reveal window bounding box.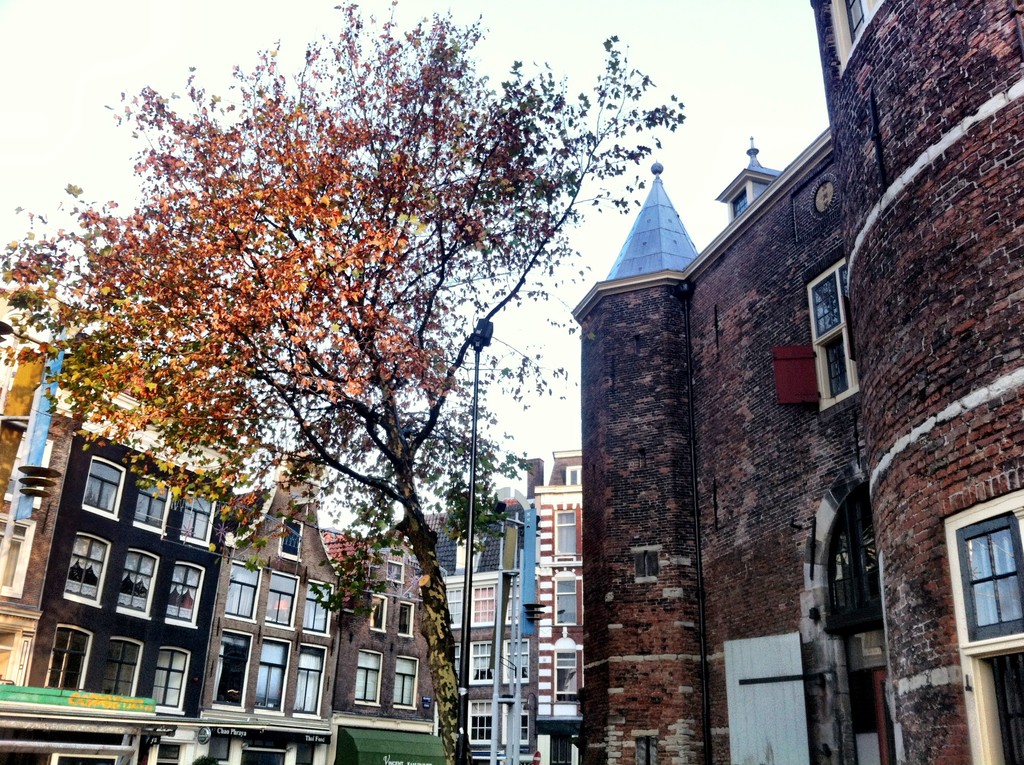
Revealed: x1=470 y1=641 x2=501 y2=691.
